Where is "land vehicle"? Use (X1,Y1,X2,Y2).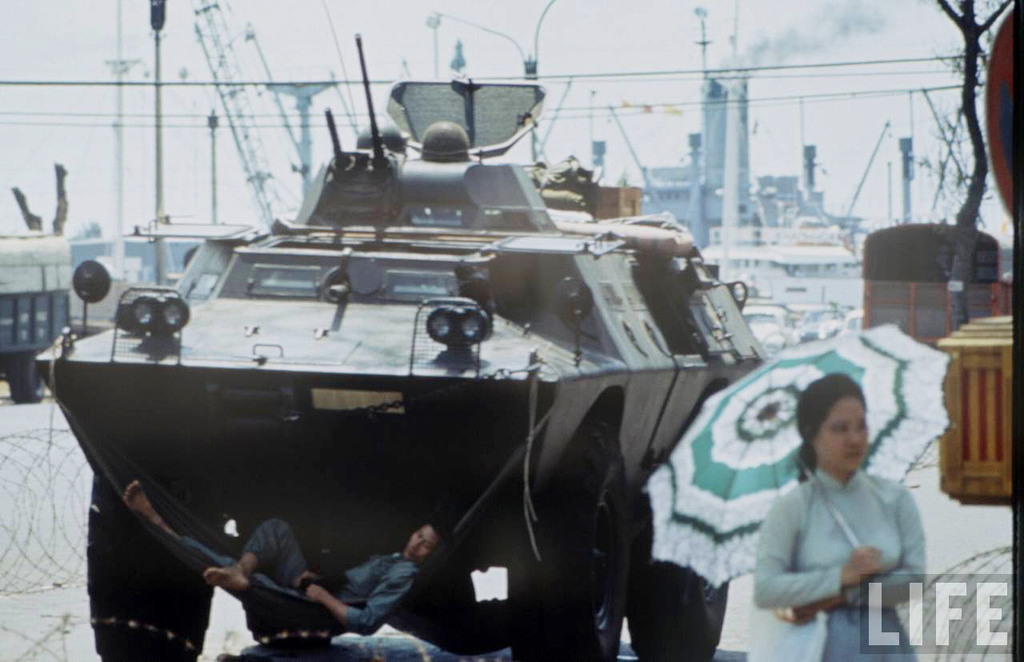
(58,81,803,620).
